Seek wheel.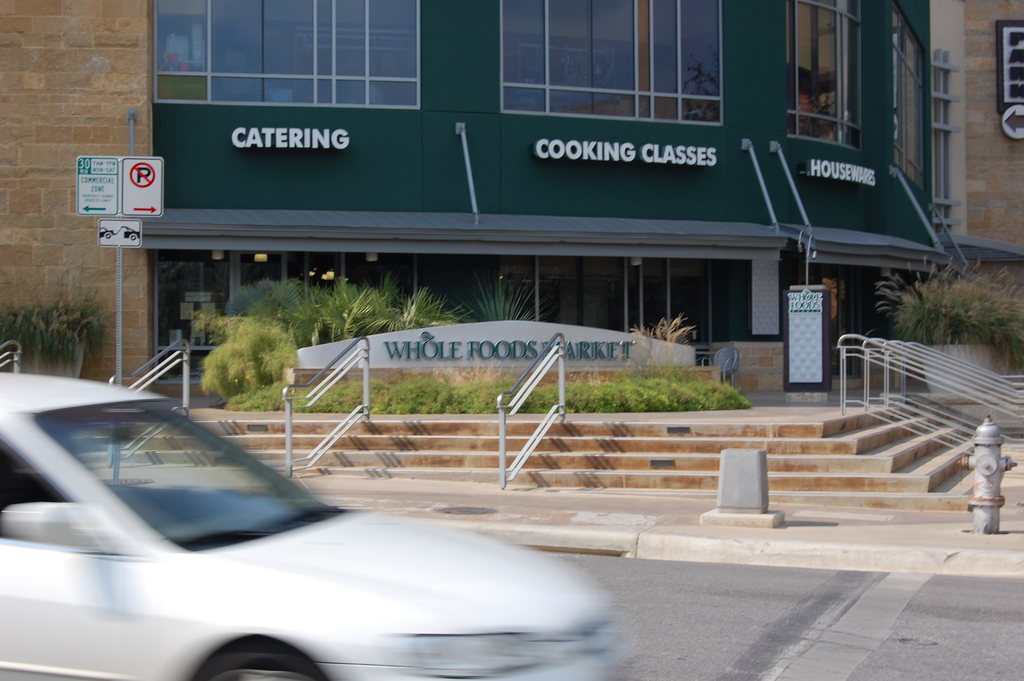
box(202, 643, 327, 680).
